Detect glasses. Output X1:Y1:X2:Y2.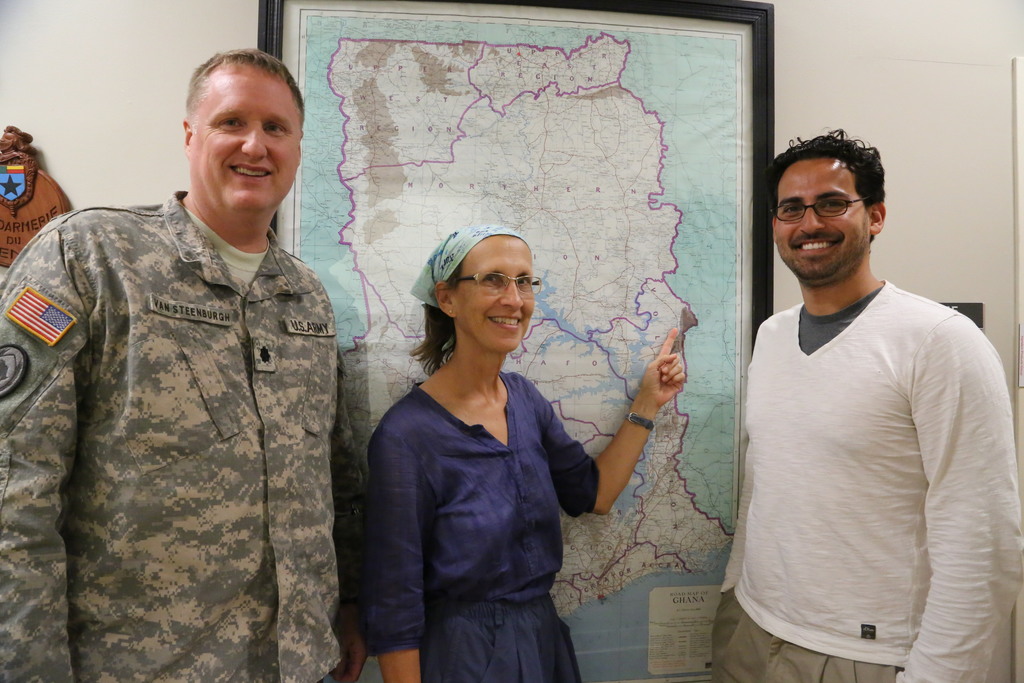
772:190:889:238.
